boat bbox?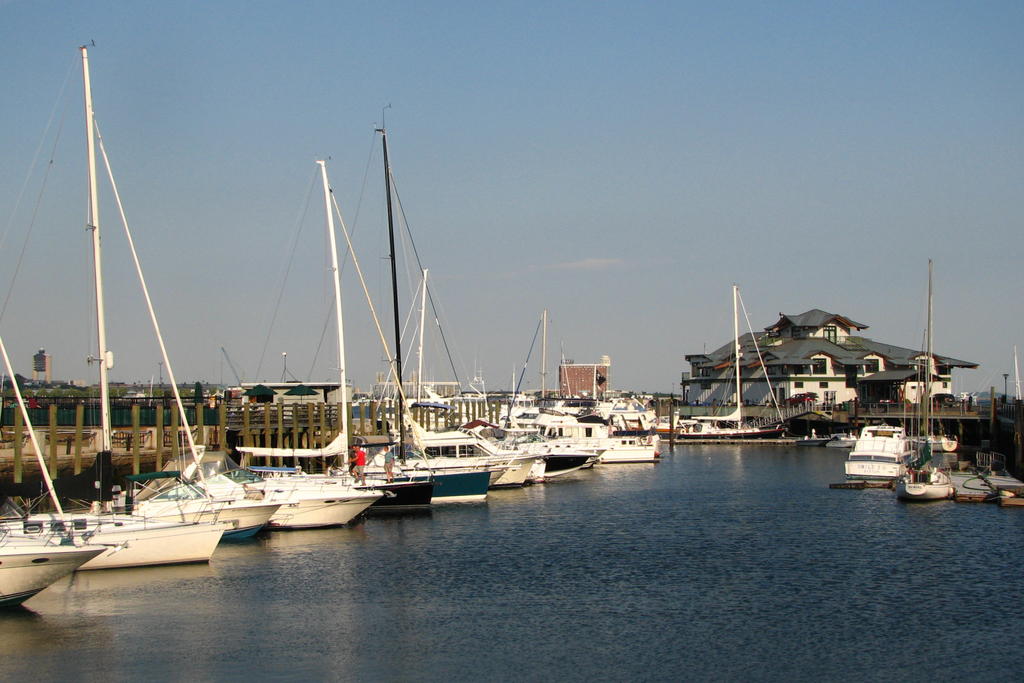
left=674, top=297, right=783, bottom=447
